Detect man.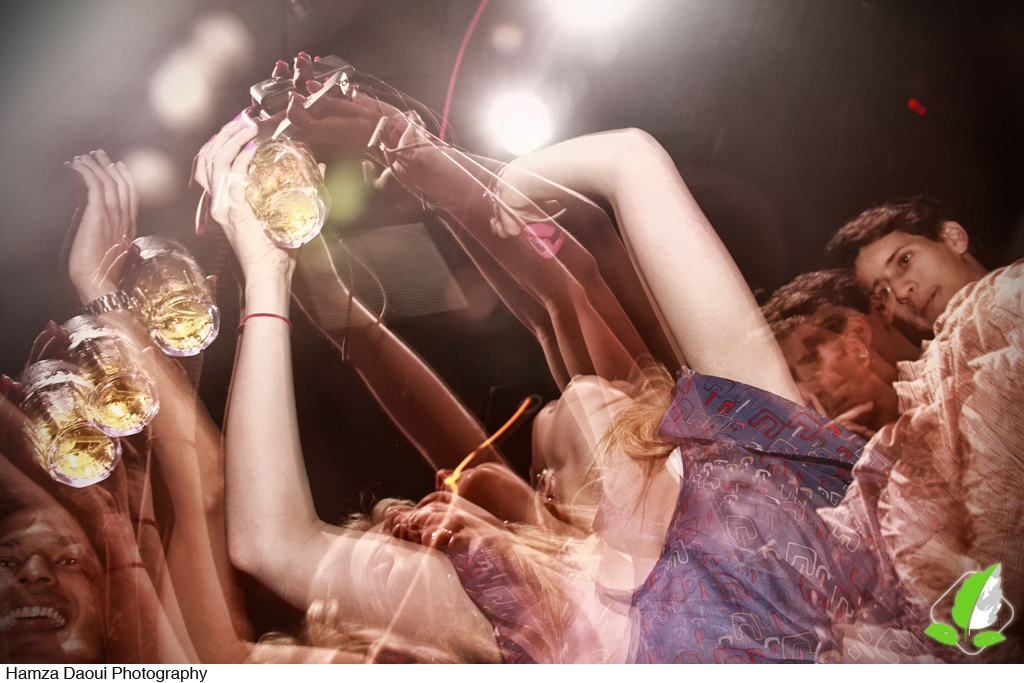
Detected at (x1=825, y1=193, x2=984, y2=334).
